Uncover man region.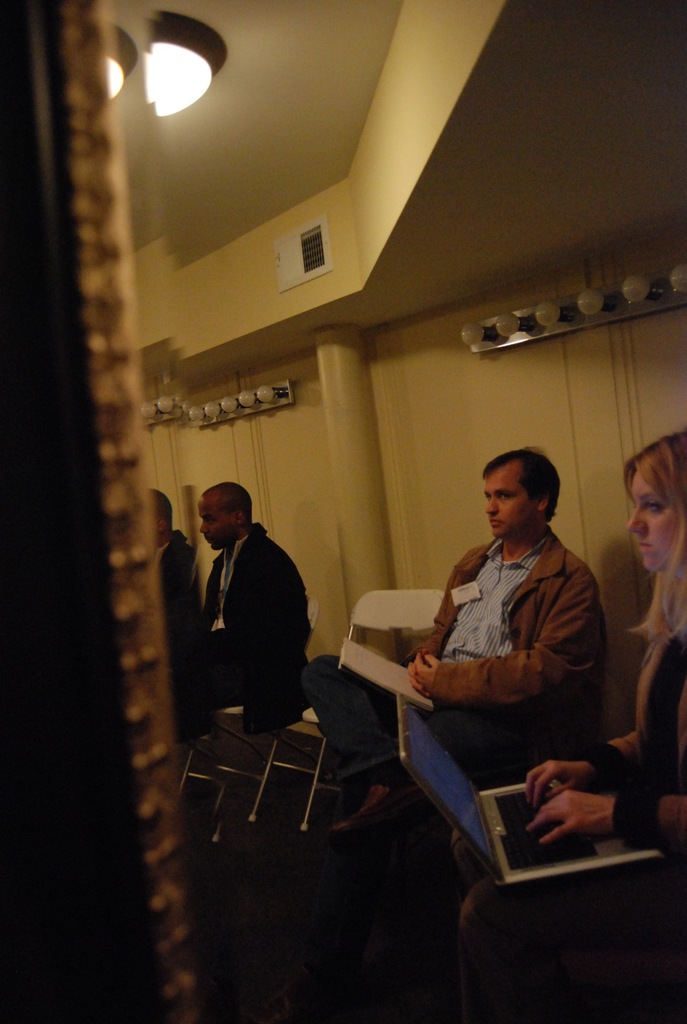
Uncovered: bbox=(297, 443, 614, 851).
